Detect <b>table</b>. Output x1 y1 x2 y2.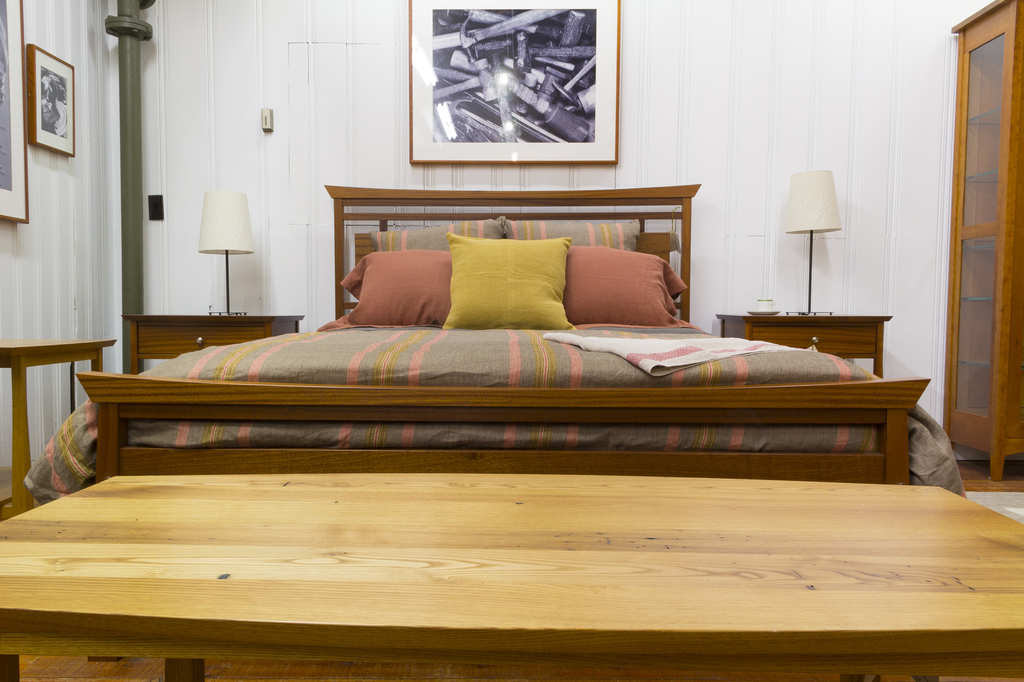
714 313 891 376.
